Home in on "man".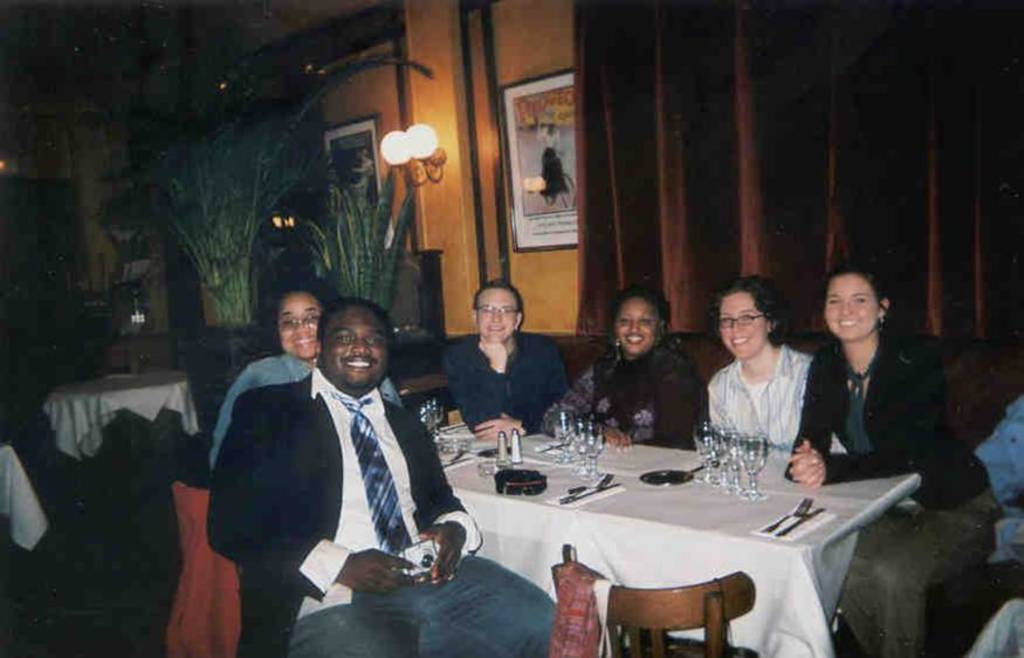
Homed in at 204 295 559 657.
